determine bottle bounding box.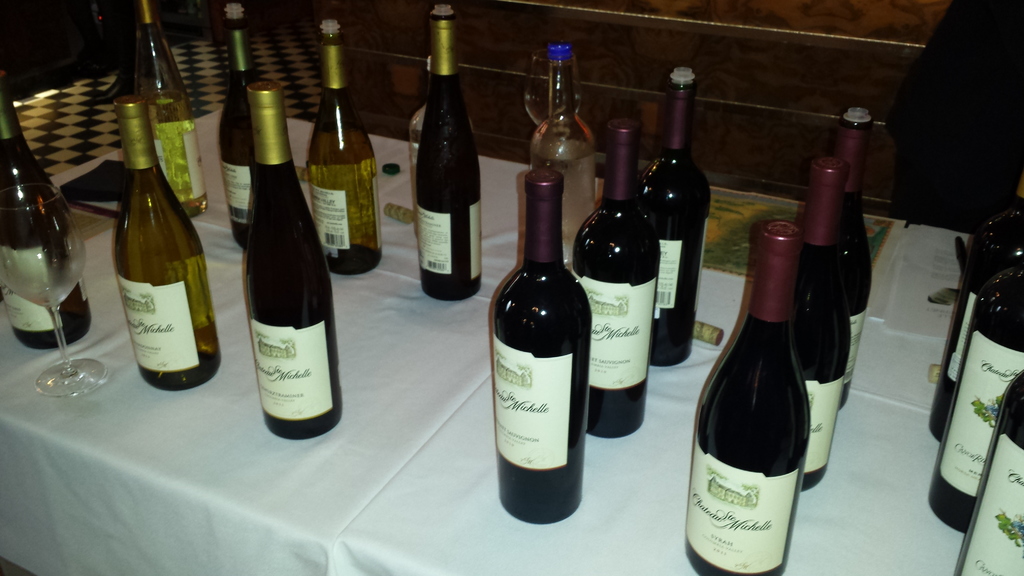
Determined: detection(417, 4, 479, 300).
